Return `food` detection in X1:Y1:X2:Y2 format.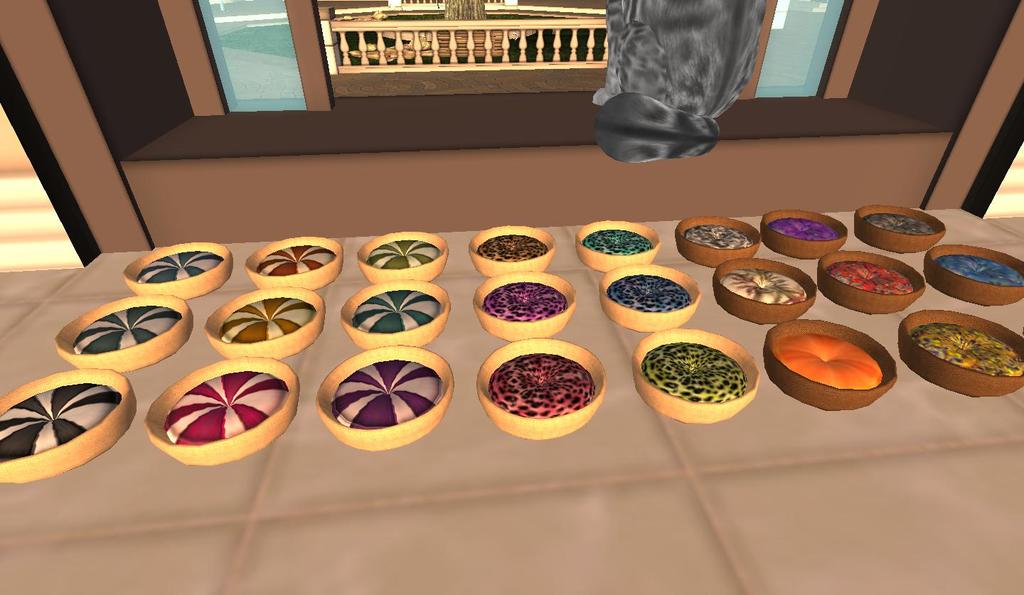
910:319:1022:376.
